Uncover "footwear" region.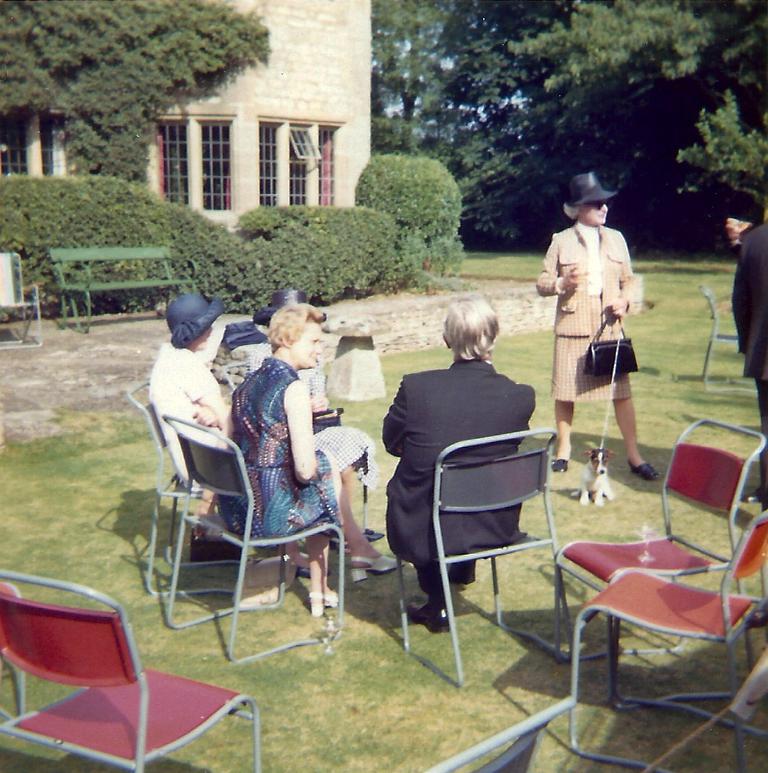
Uncovered: box(339, 546, 392, 586).
